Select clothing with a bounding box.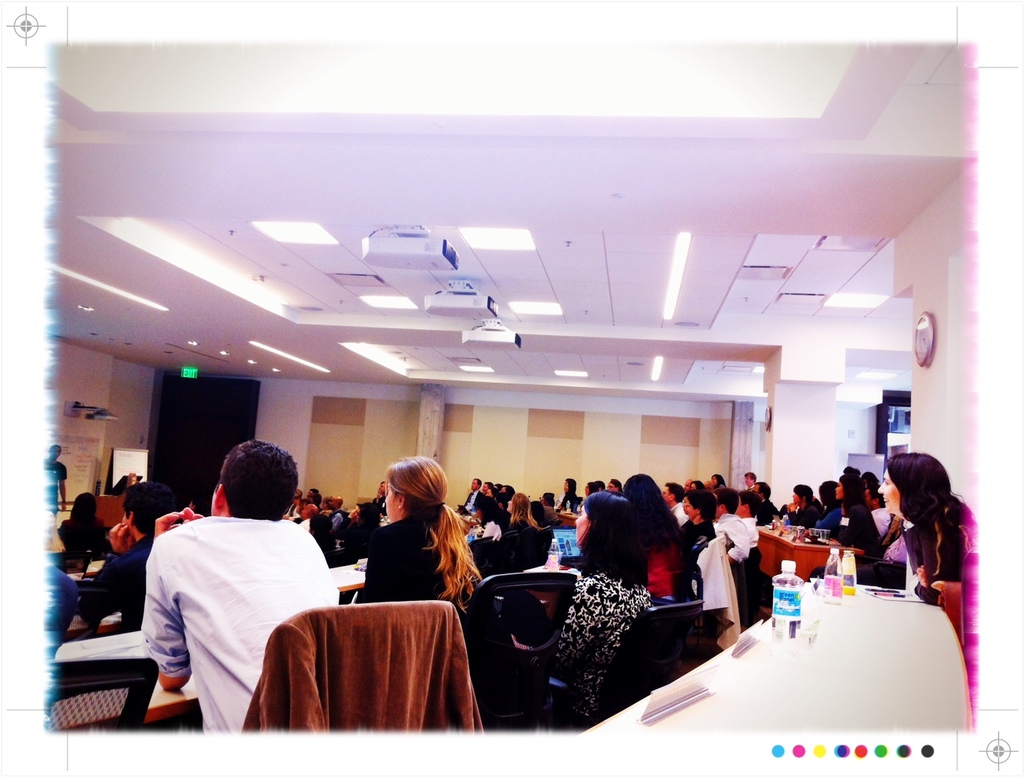
pyautogui.locateOnScreen(77, 539, 143, 622).
